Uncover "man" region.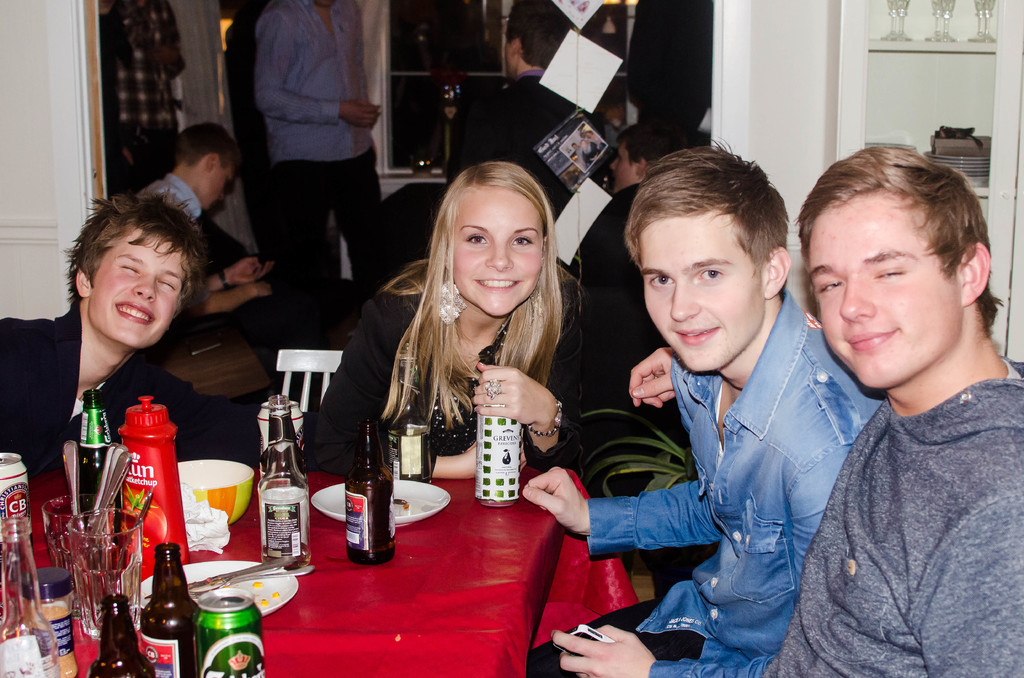
Uncovered: 444 0 593 191.
